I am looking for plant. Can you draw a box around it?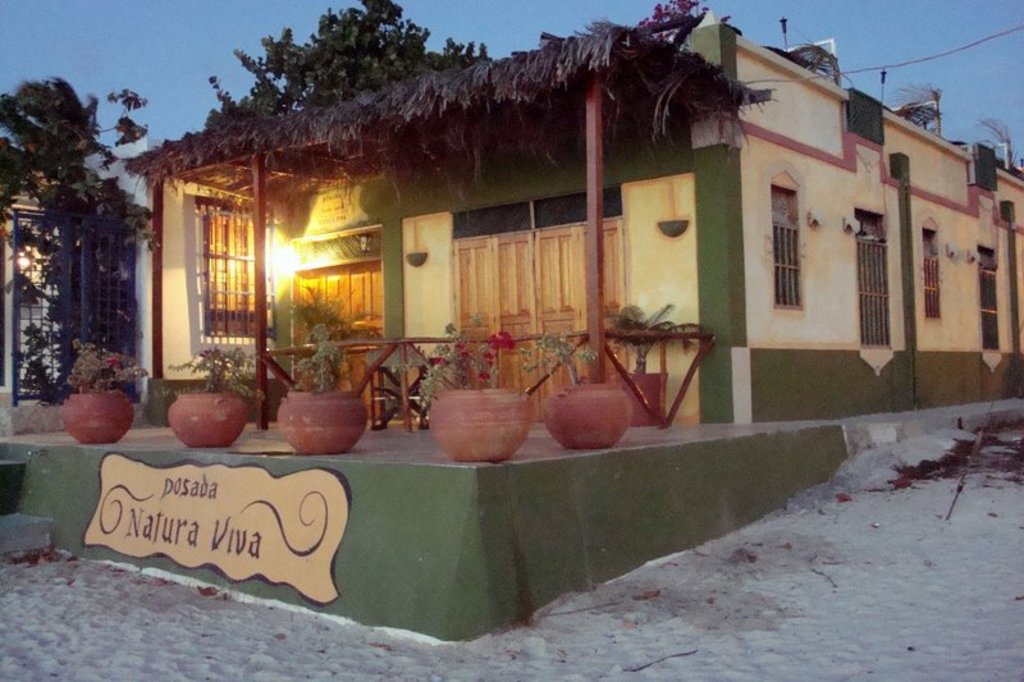
Sure, the bounding box is pyautogui.locateOnScreen(291, 324, 338, 399).
